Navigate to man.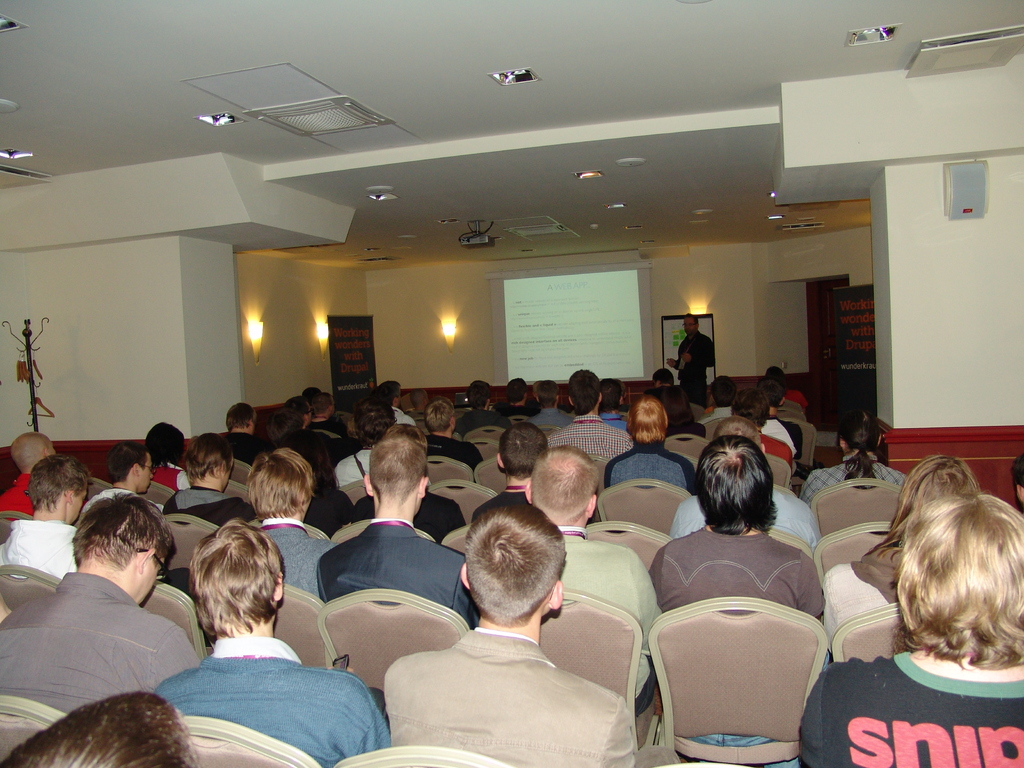
Navigation target: bbox=(646, 434, 829, 767).
